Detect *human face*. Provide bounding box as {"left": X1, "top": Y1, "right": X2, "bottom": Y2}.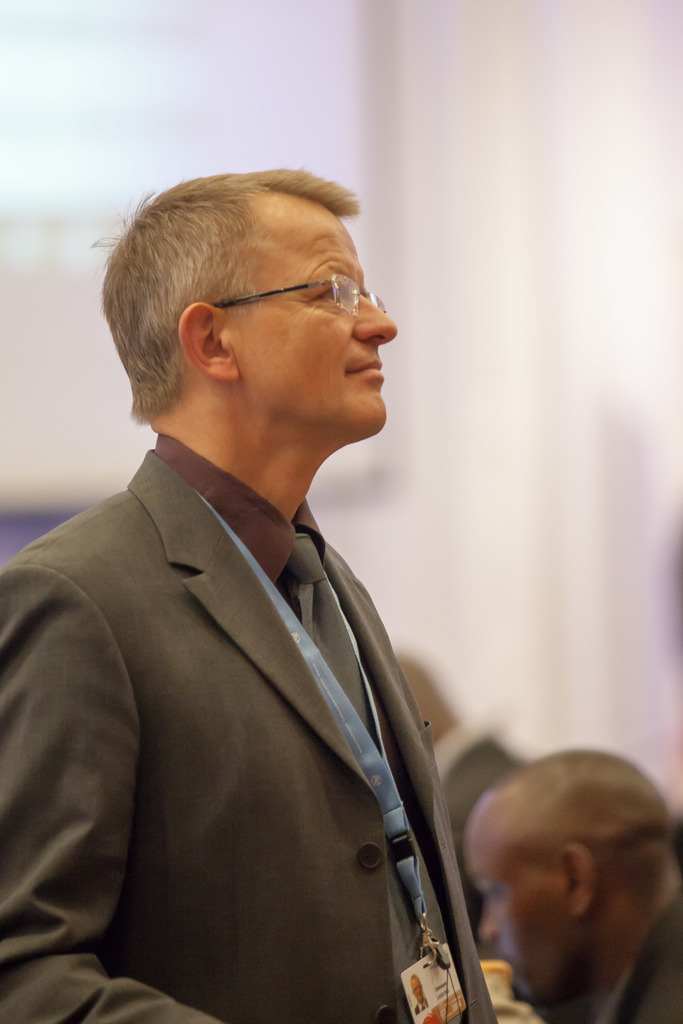
{"left": 466, "top": 794, "right": 564, "bottom": 1002}.
